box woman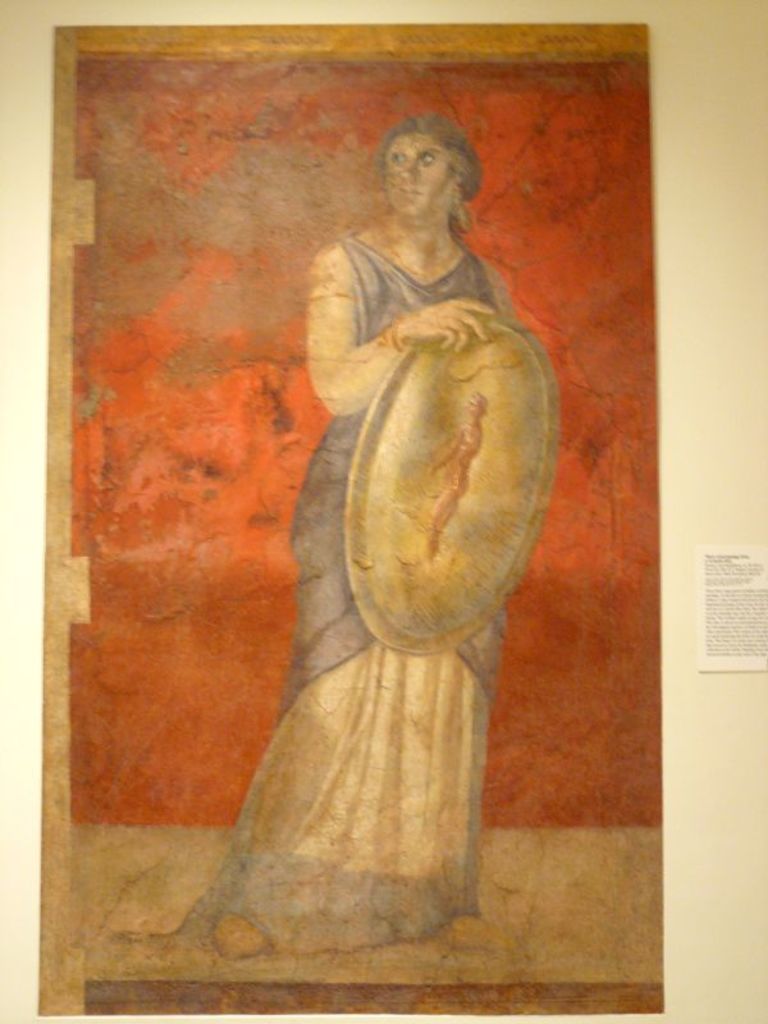
(x1=157, y1=87, x2=576, y2=920)
